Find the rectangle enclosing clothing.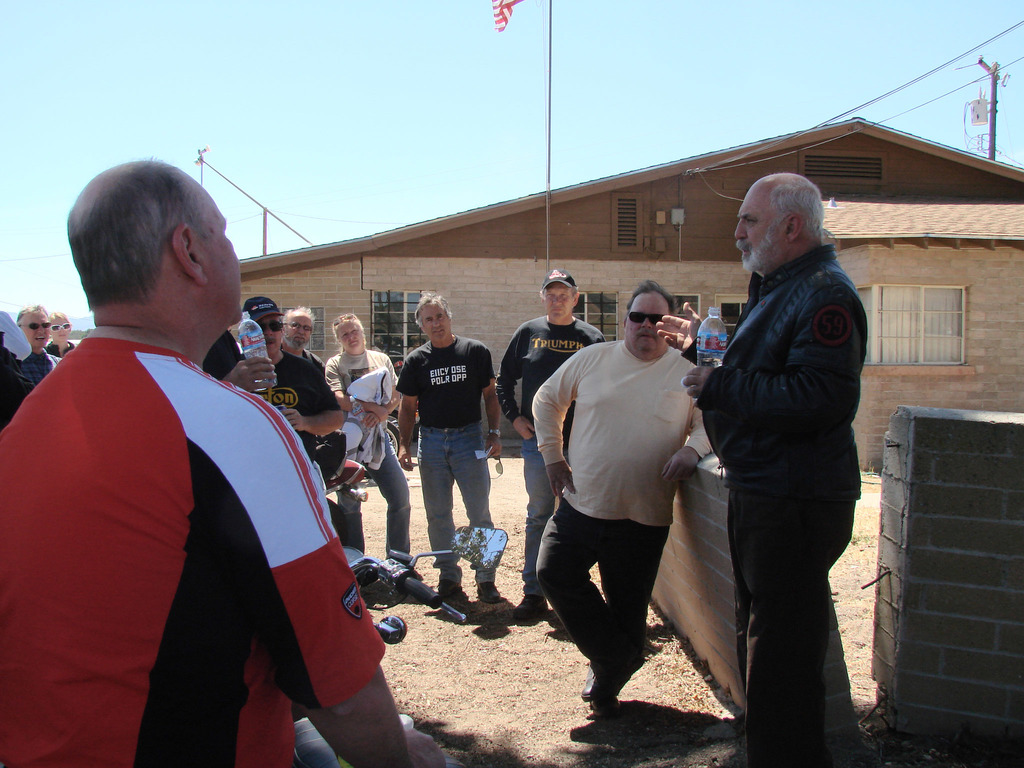
region(242, 344, 339, 458).
